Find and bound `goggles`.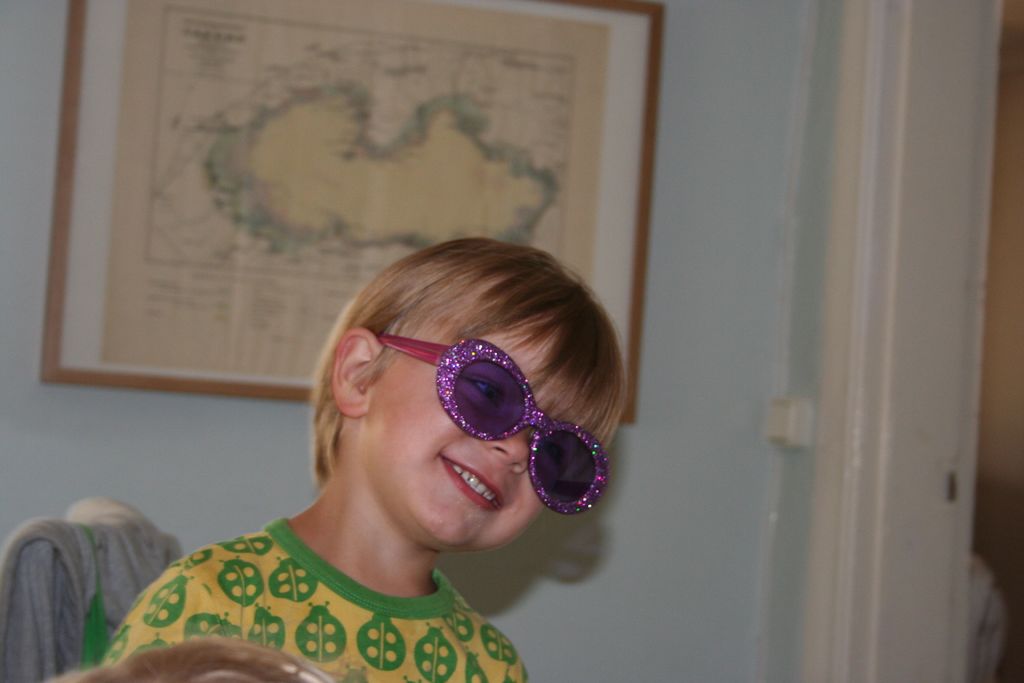
Bound: <region>352, 334, 588, 490</region>.
